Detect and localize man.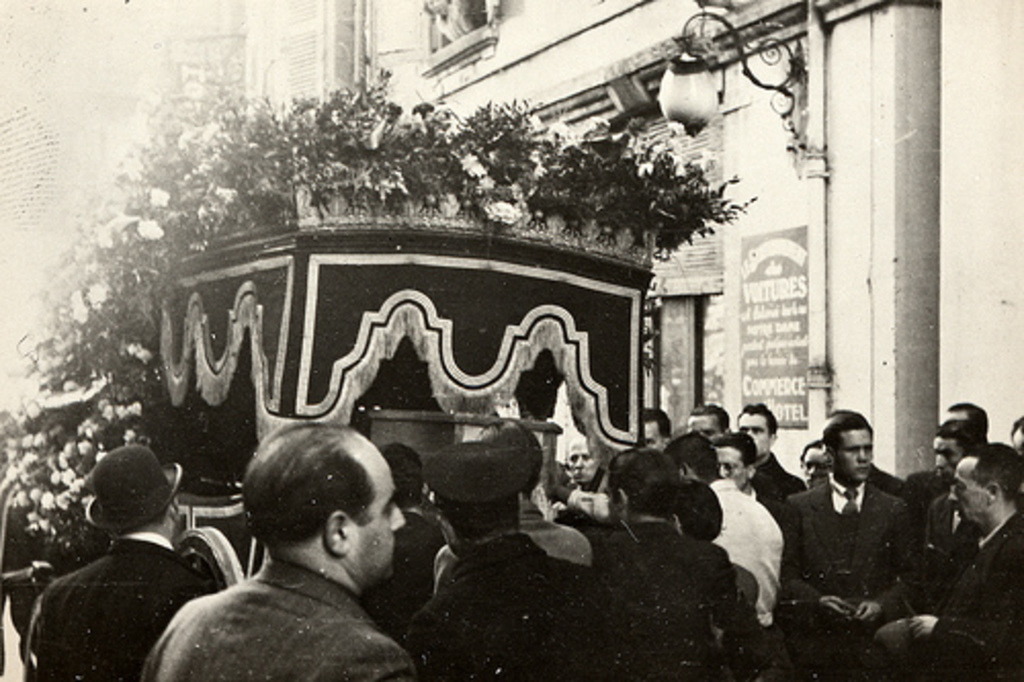
Localized at BBox(434, 428, 590, 596).
